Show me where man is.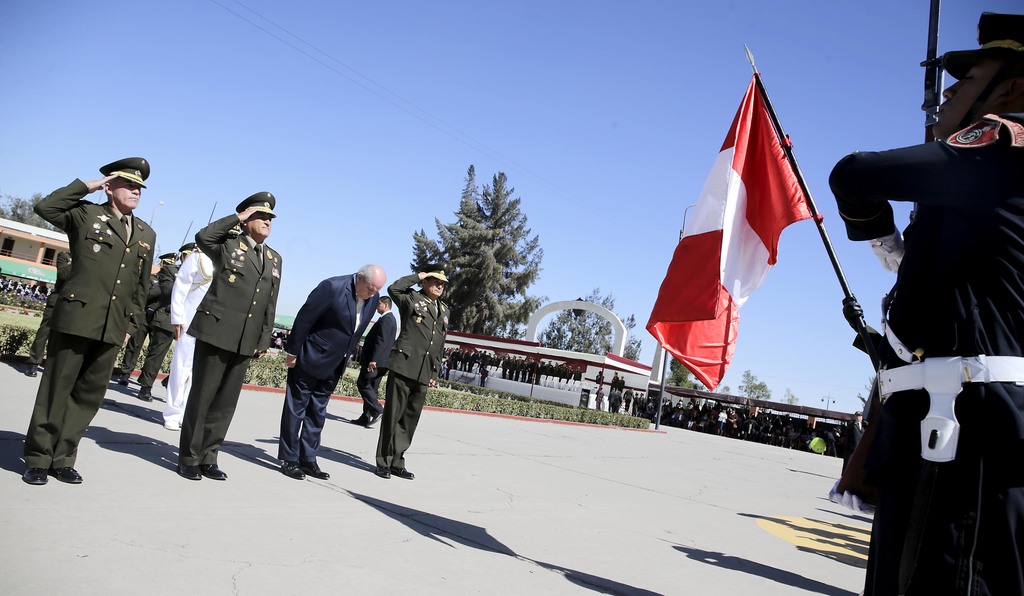
man is at left=33, top=151, right=155, bottom=488.
